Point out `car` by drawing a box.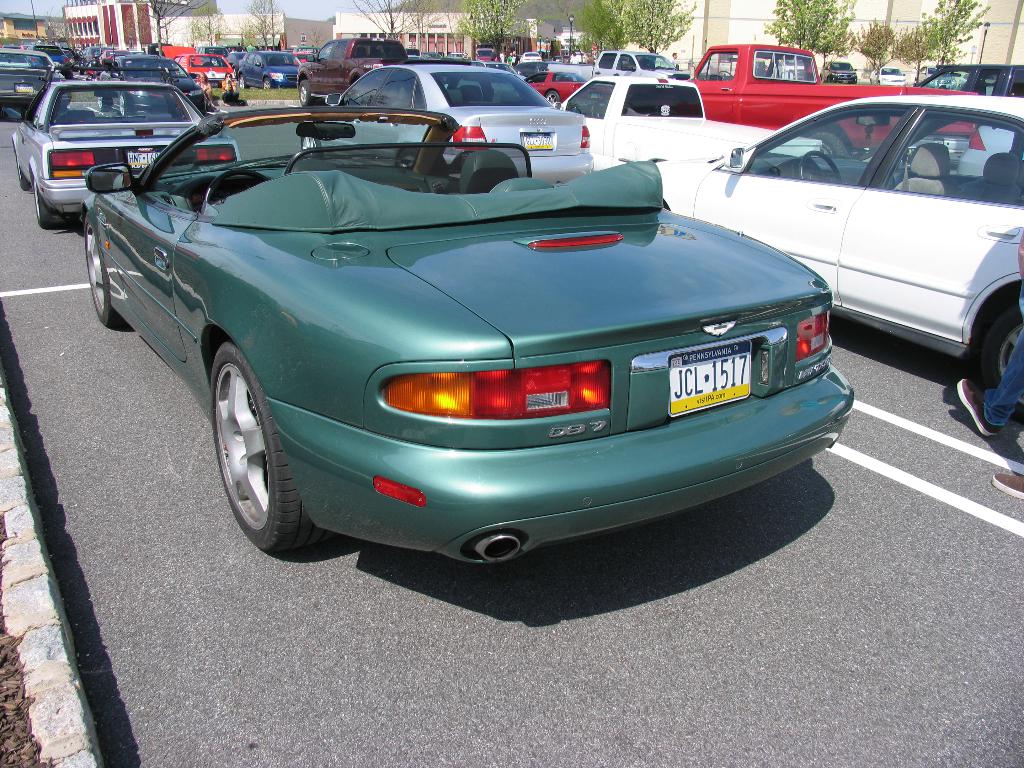
Rect(287, 31, 446, 105).
